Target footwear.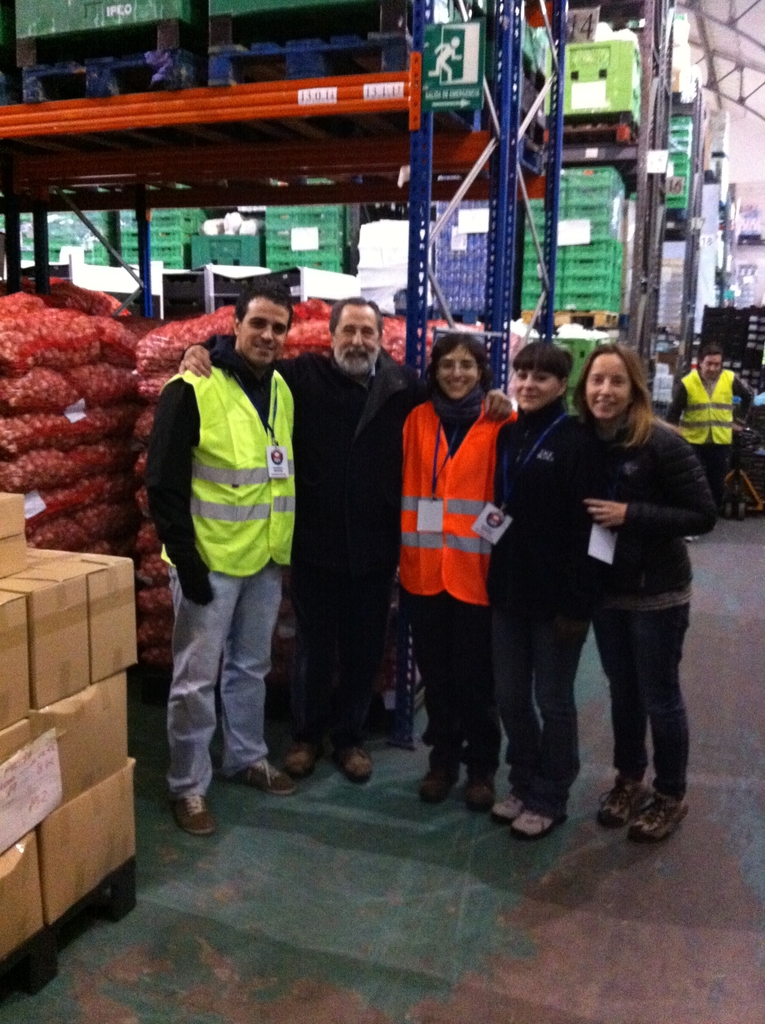
Target region: BBox(588, 772, 648, 831).
